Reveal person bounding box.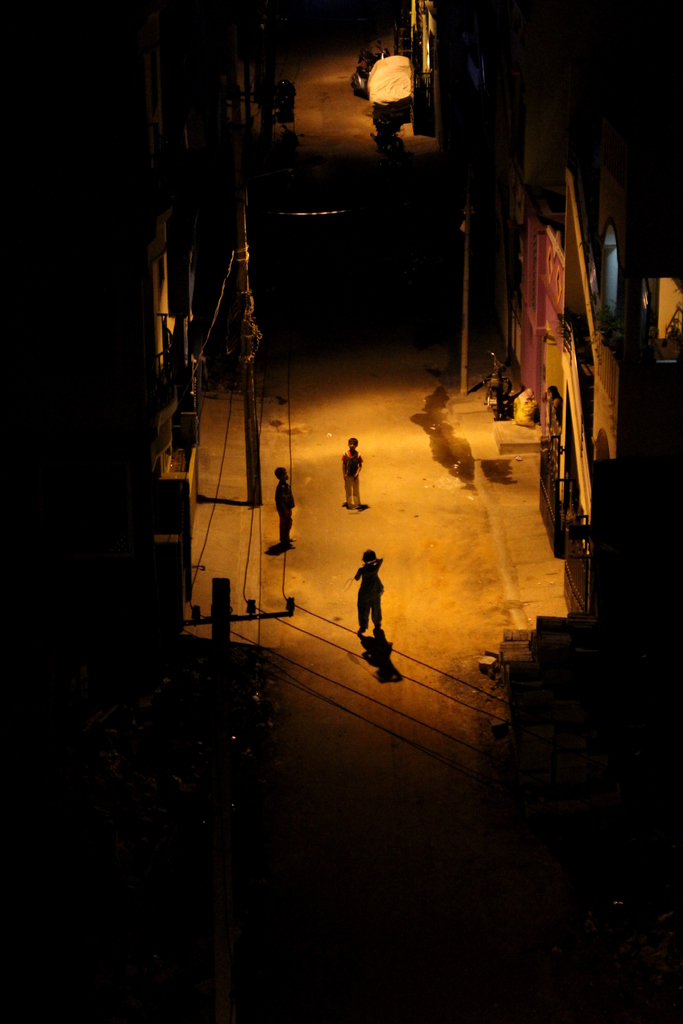
Revealed: [357, 549, 388, 635].
